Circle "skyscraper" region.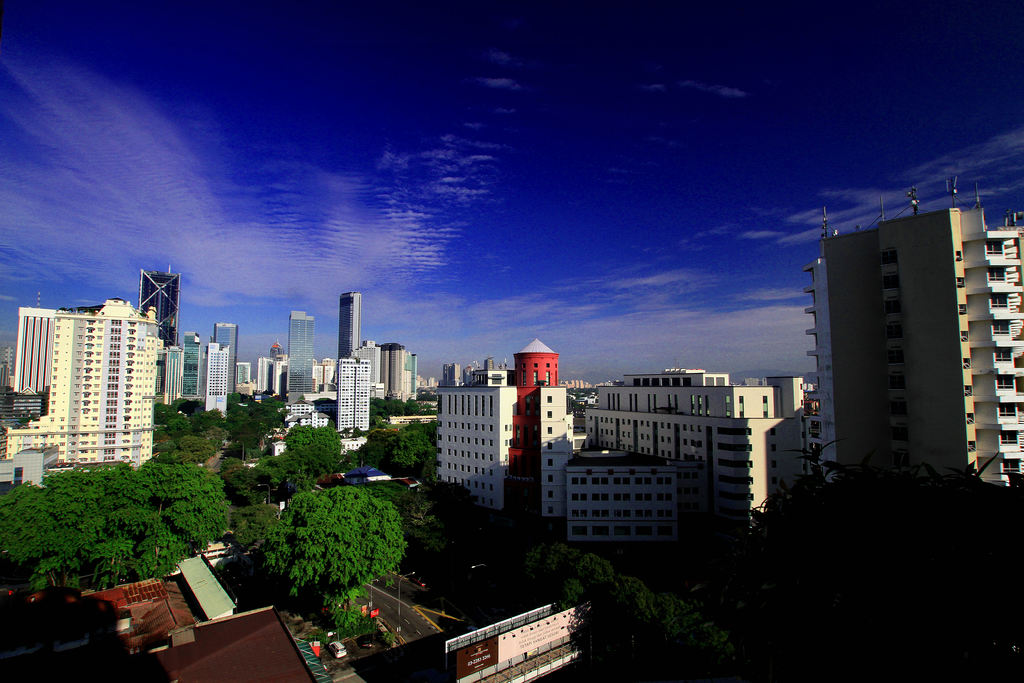
Region: 431,379,595,532.
